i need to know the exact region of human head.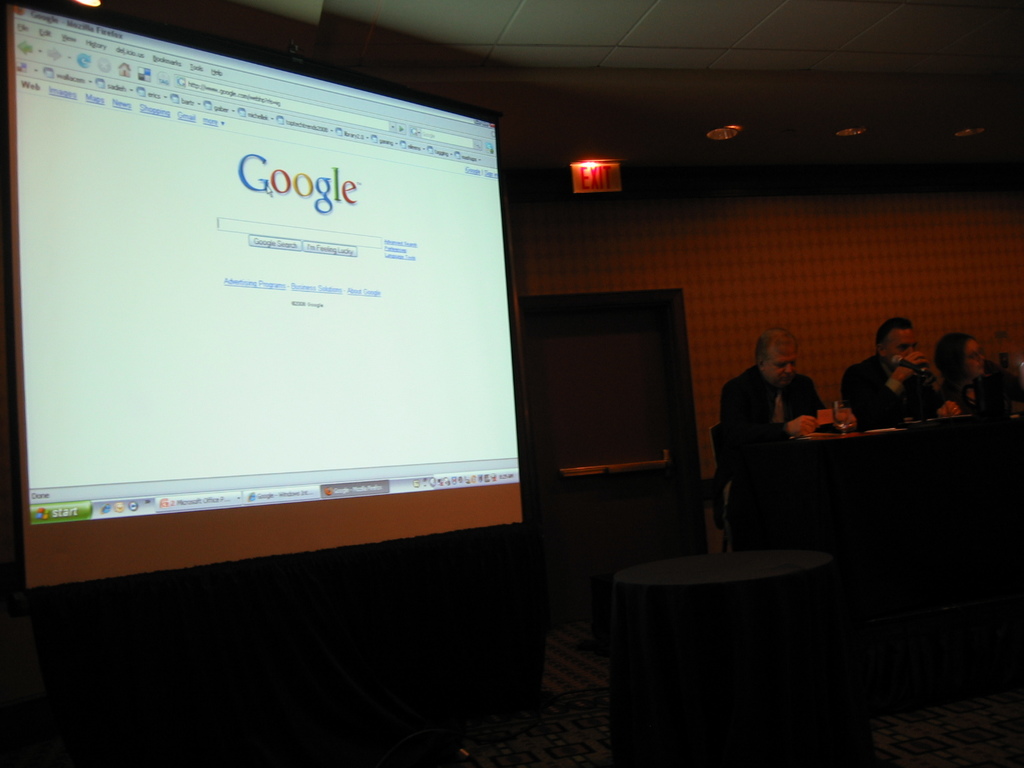
Region: select_region(875, 318, 918, 366).
